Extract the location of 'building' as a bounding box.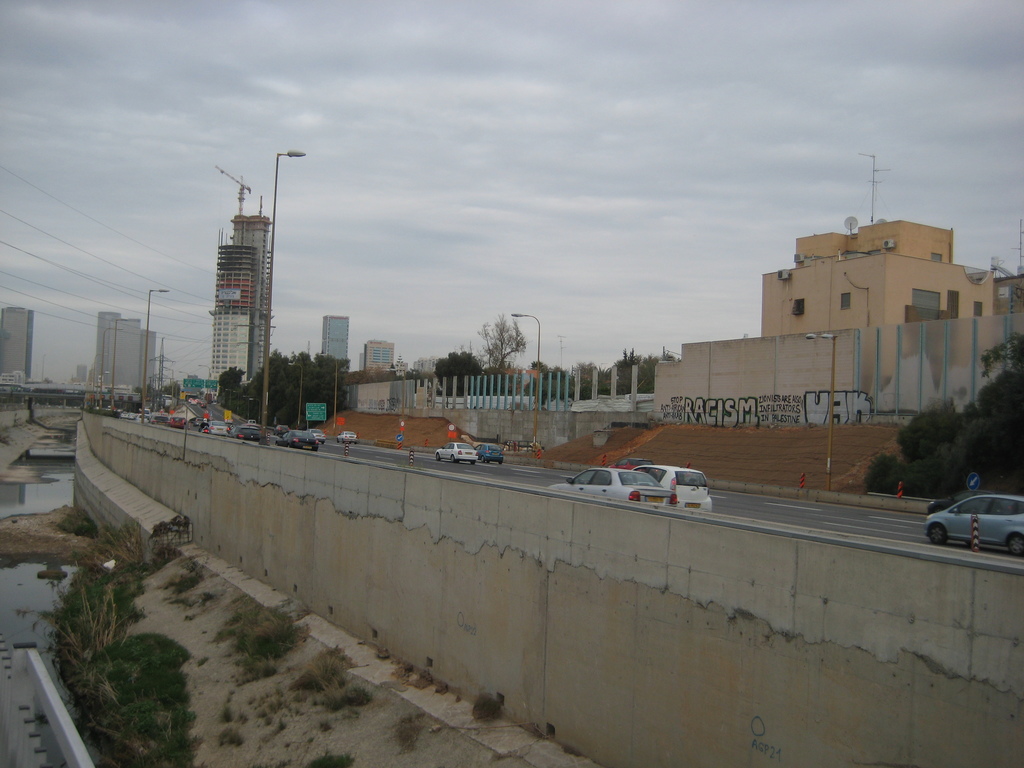
365,343,397,374.
